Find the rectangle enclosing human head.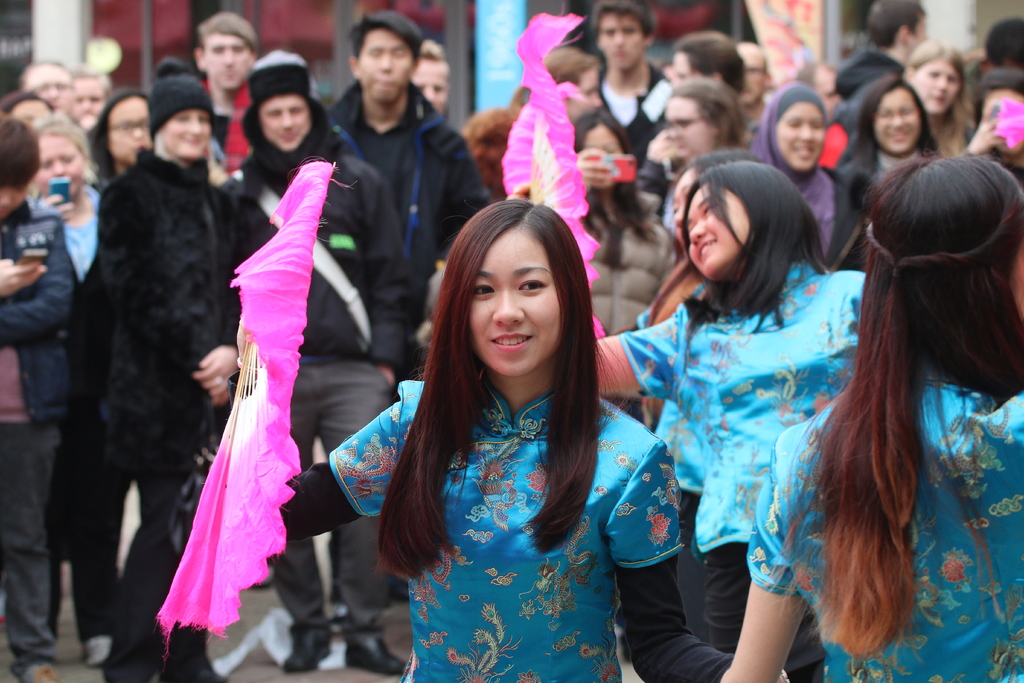
{"x1": 67, "y1": 63, "x2": 115, "y2": 128}.
